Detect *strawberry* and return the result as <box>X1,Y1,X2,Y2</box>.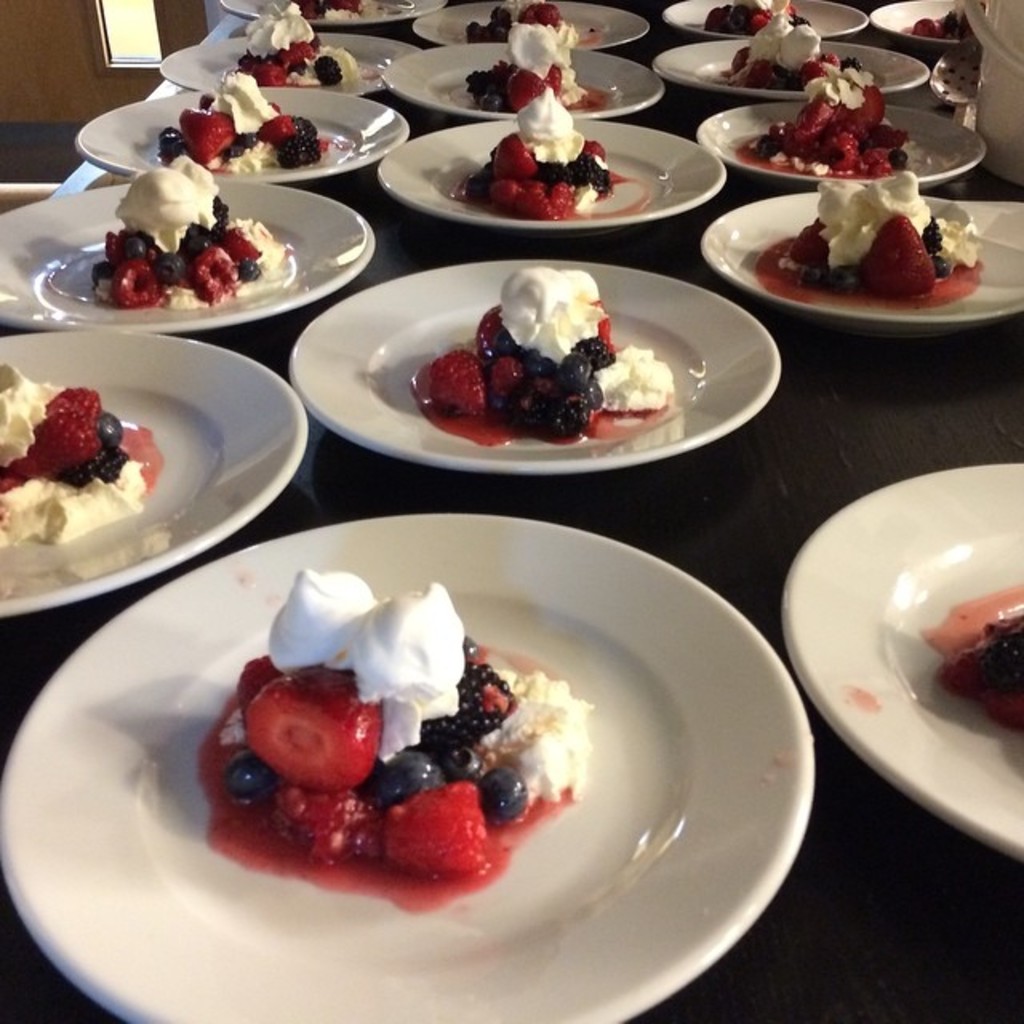
<box>222,222,264,262</box>.
